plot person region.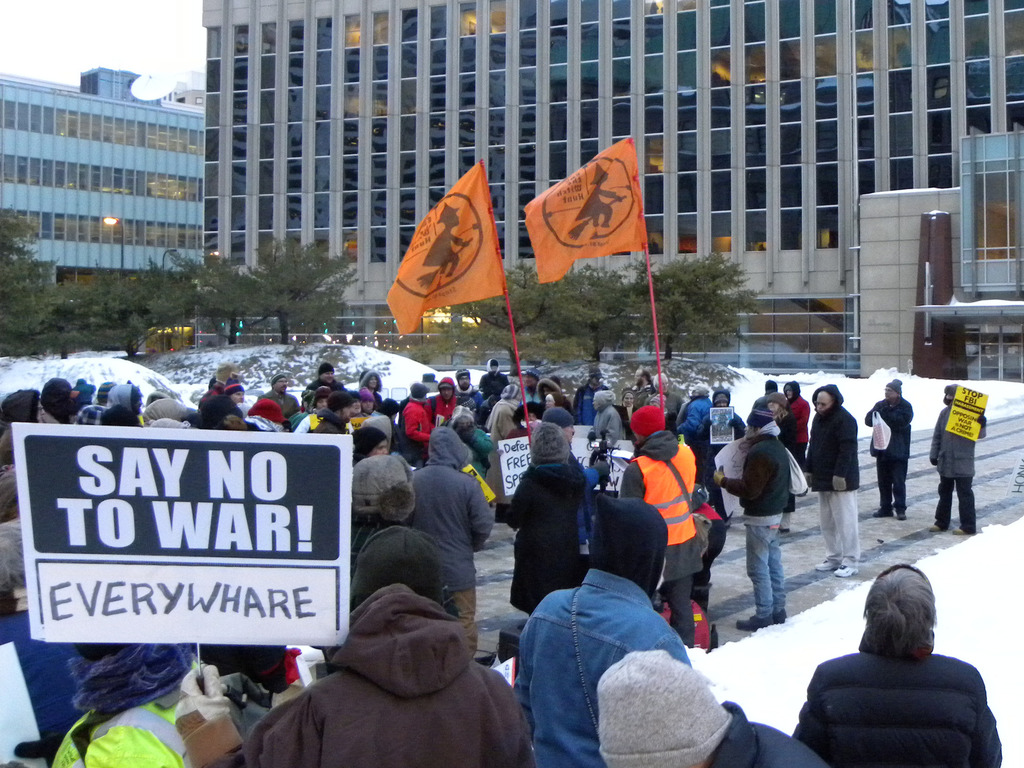
Plotted at box=[492, 424, 589, 621].
